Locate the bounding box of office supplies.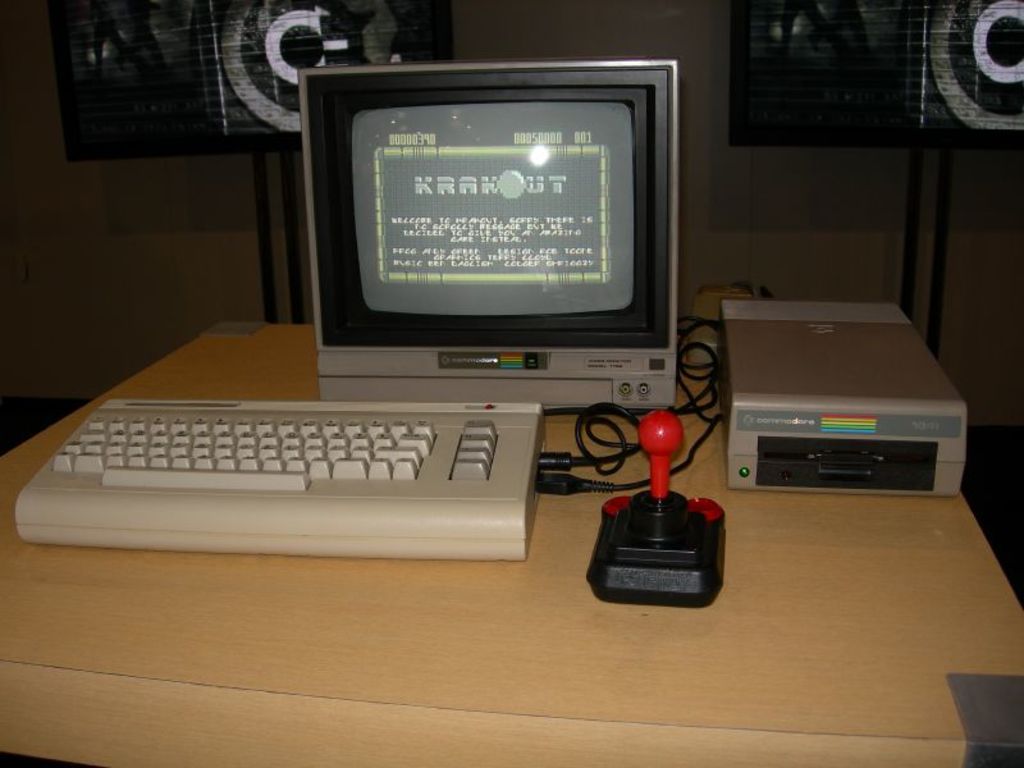
Bounding box: 0, 316, 1023, 767.
